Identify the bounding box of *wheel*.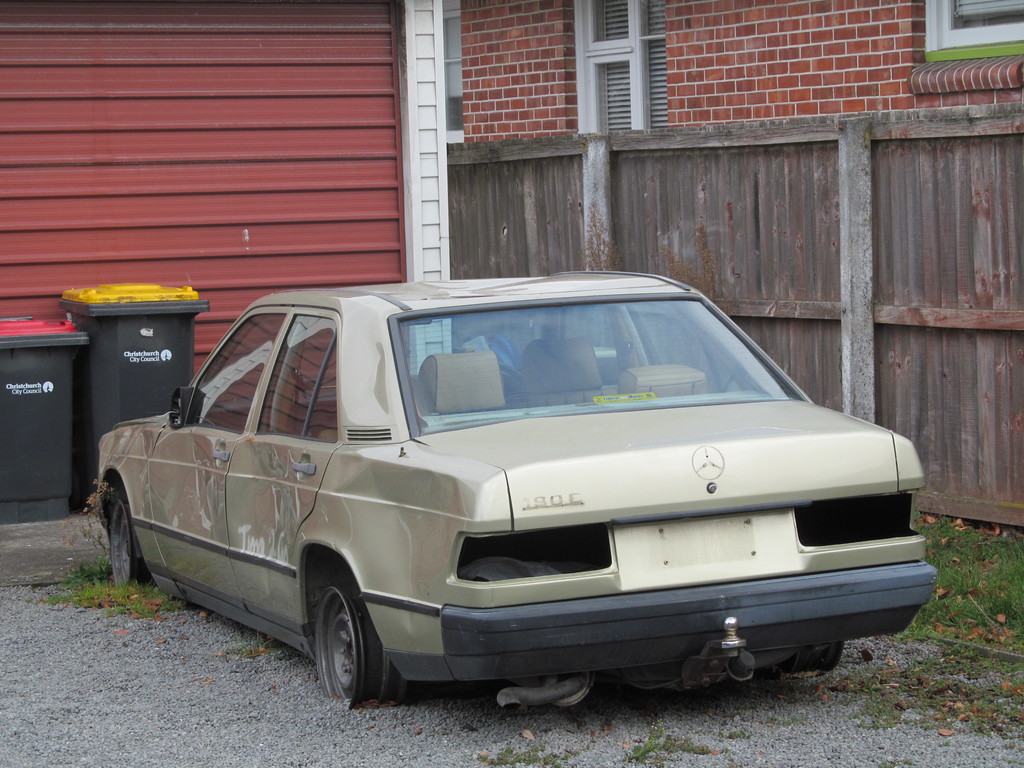
crop(104, 493, 152, 599).
